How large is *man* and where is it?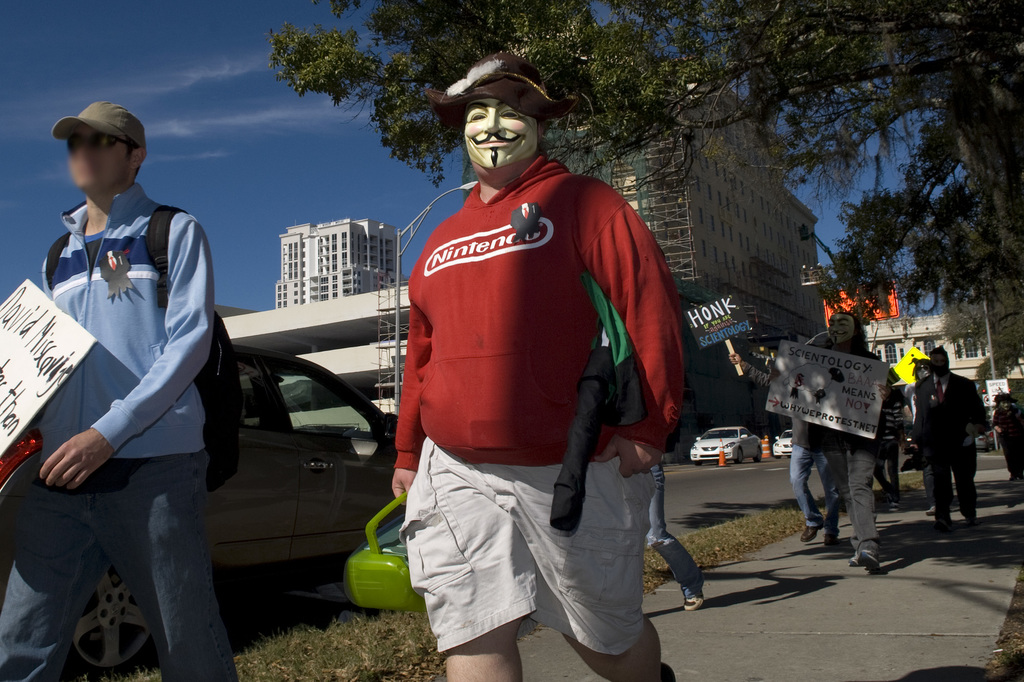
Bounding box: bbox(0, 102, 237, 681).
